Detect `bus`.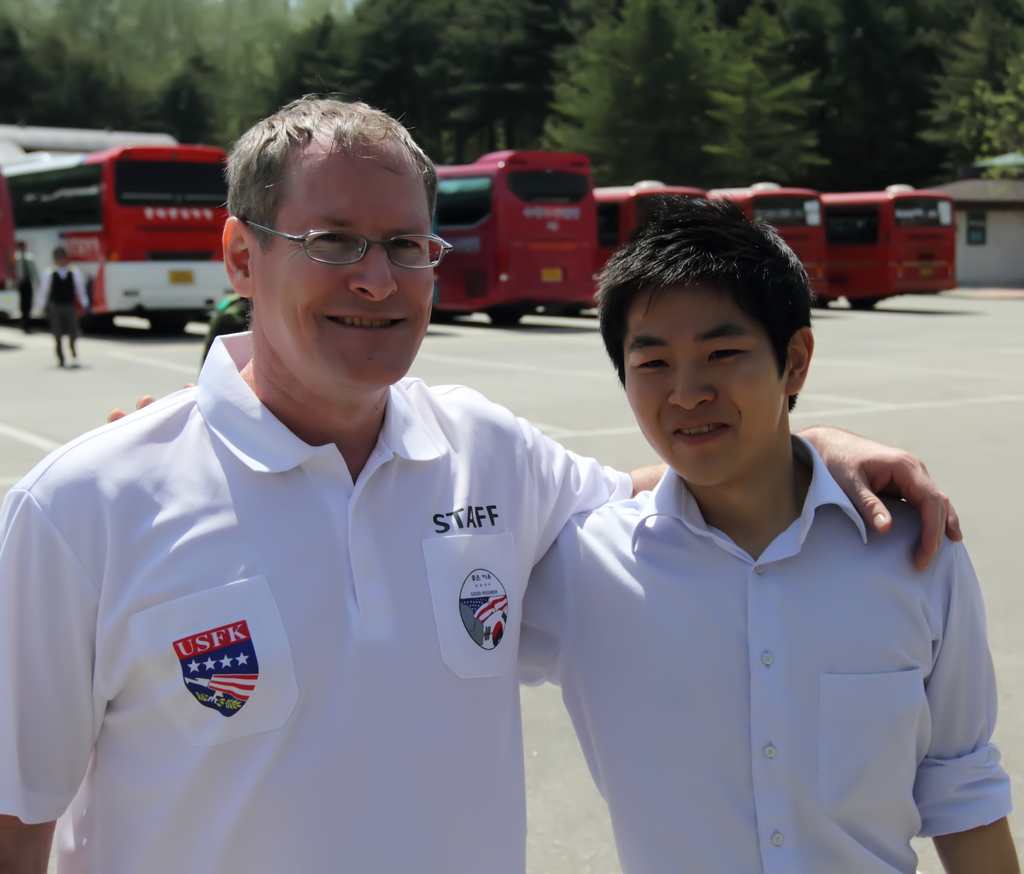
Detected at 595 180 708 285.
